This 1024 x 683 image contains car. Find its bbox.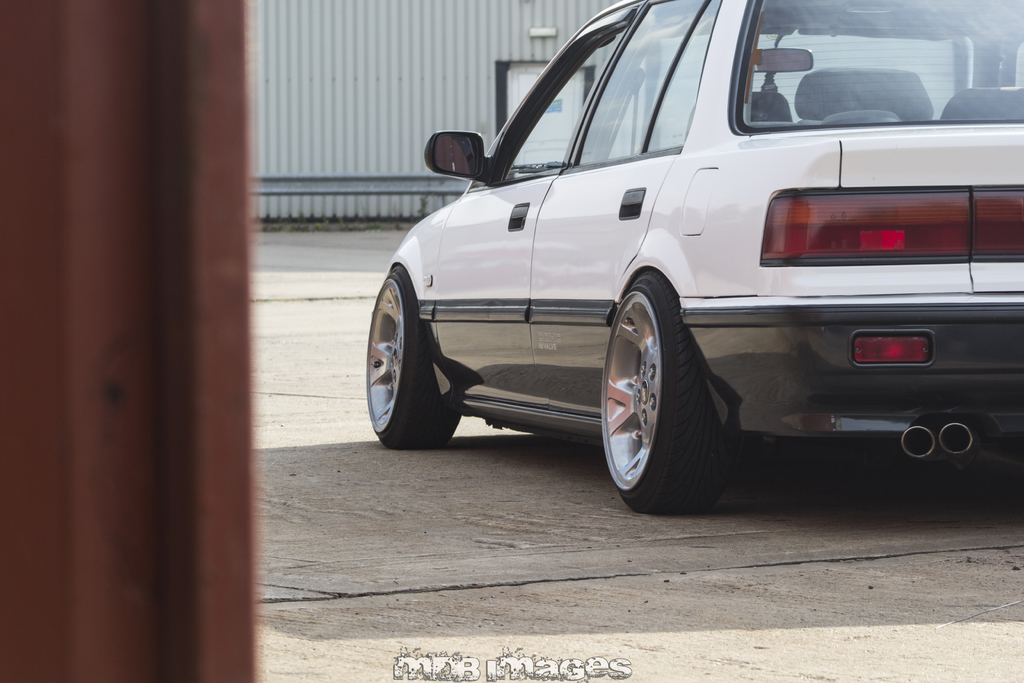
rect(364, 0, 1023, 511).
